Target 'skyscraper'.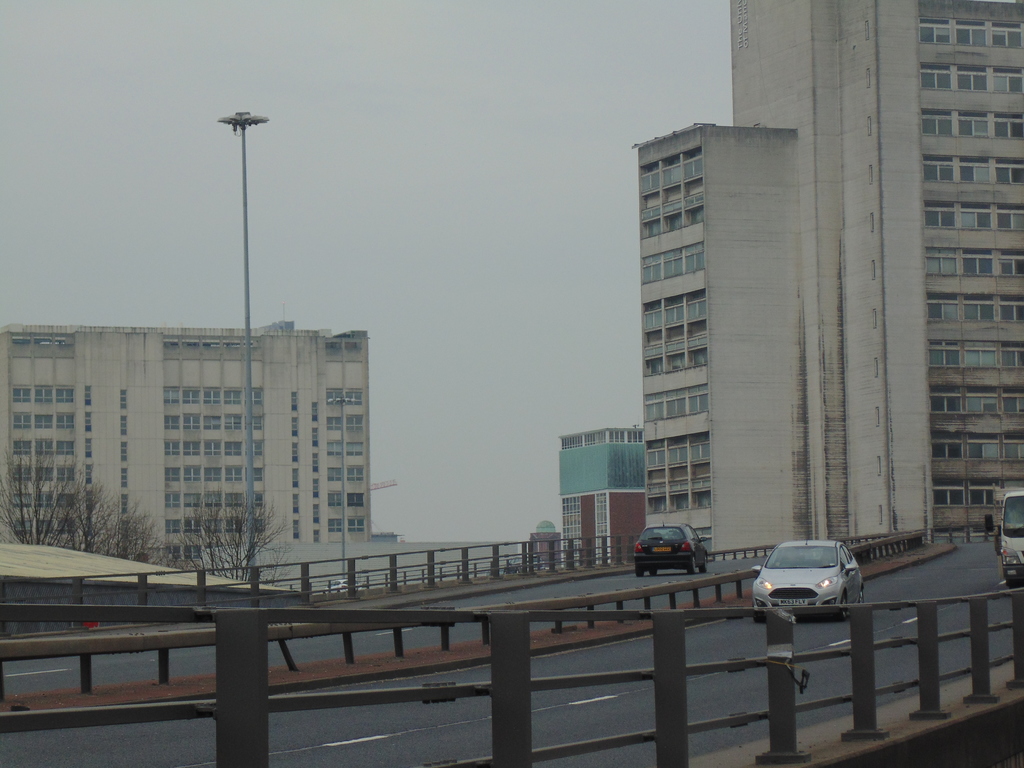
Target region: (x1=0, y1=321, x2=398, y2=580).
